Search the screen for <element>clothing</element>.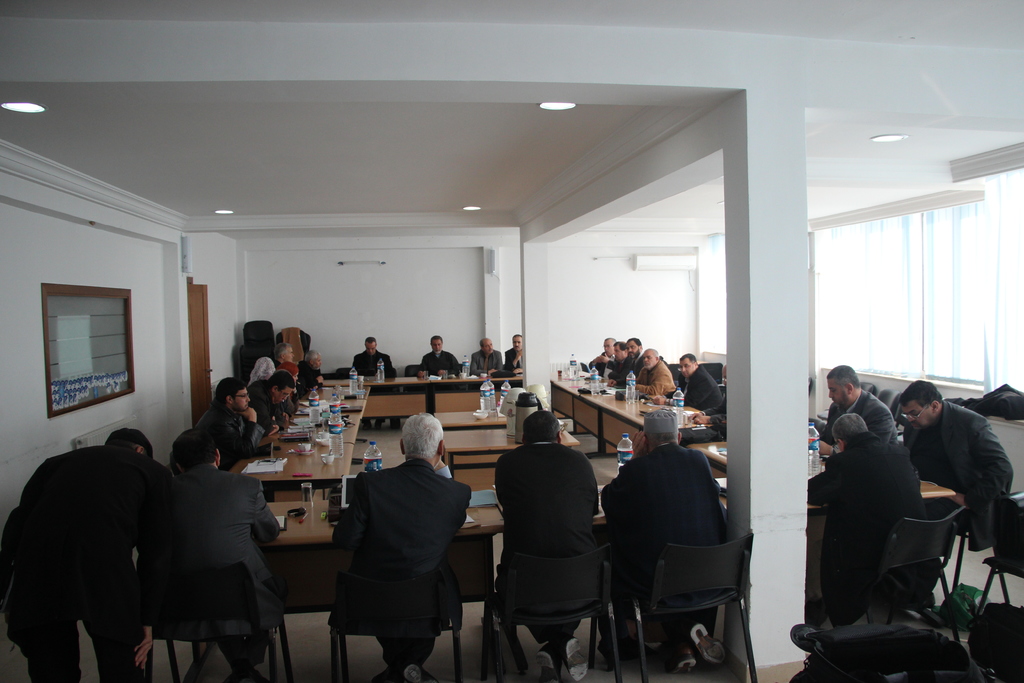
Found at (left=680, top=366, right=724, bottom=409).
